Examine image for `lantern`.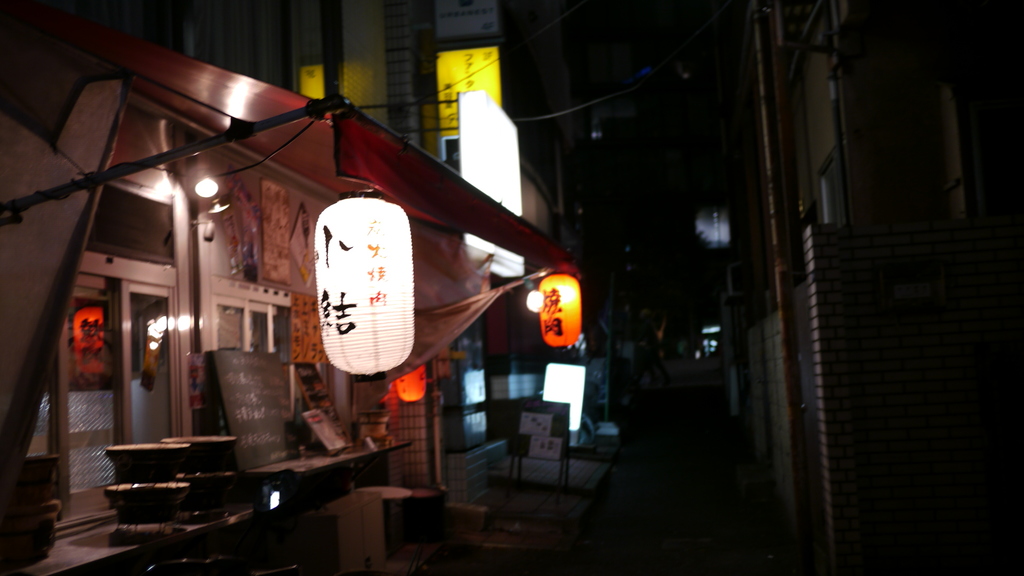
Examination result: 538, 274, 579, 348.
